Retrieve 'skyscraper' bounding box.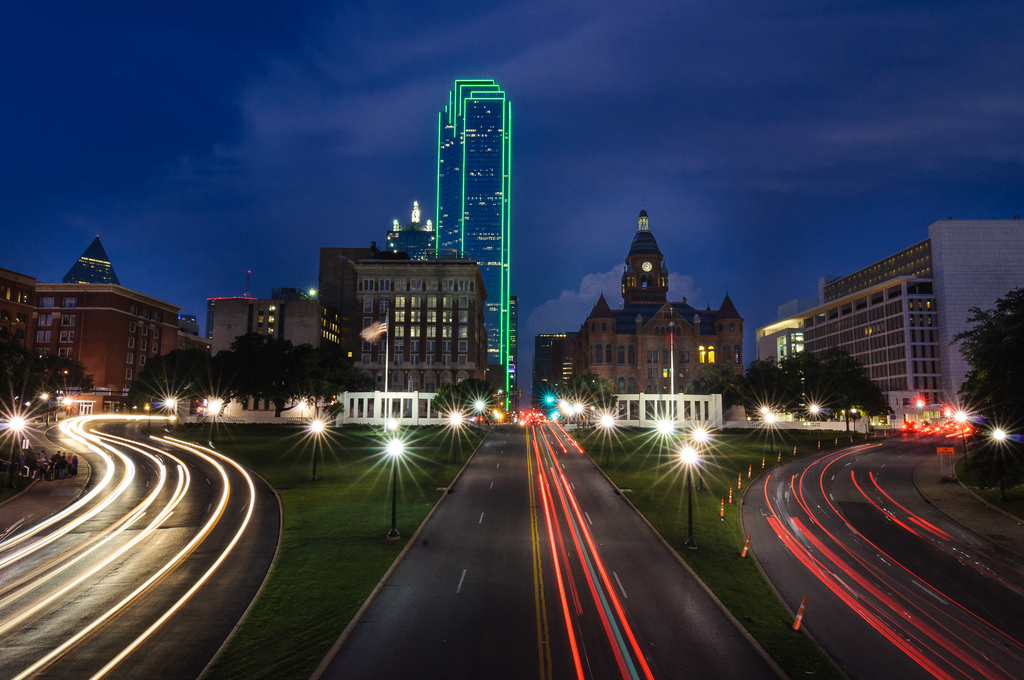
Bounding box: [x1=275, y1=289, x2=349, y2=365].
